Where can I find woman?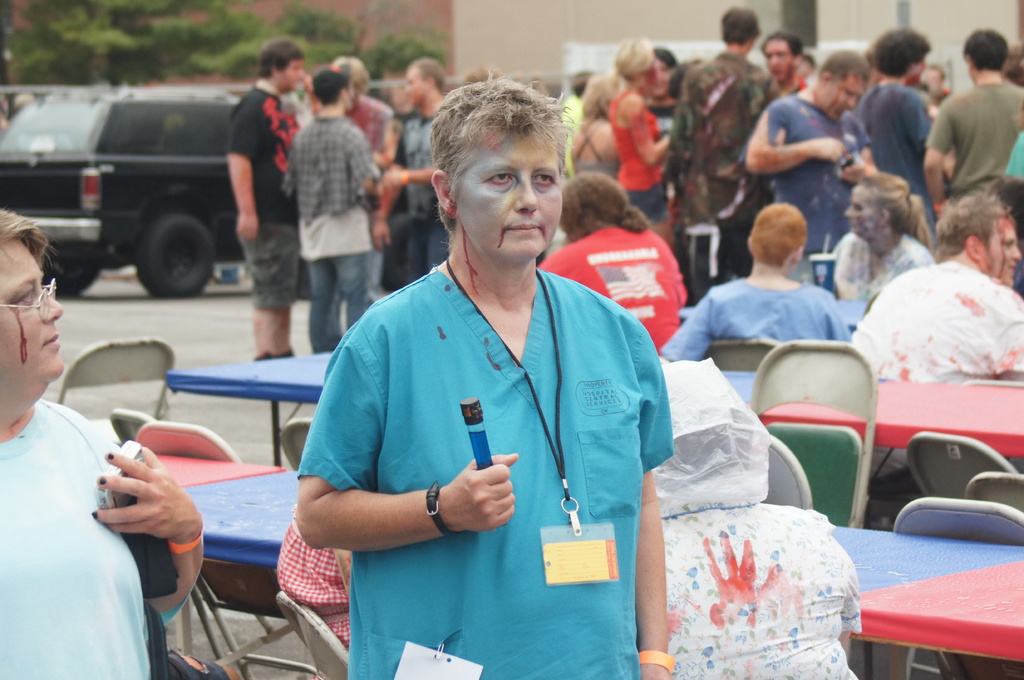
You can find it at {"x1": 570, "y1": 70, "x2": 619, "y2": 177}.
